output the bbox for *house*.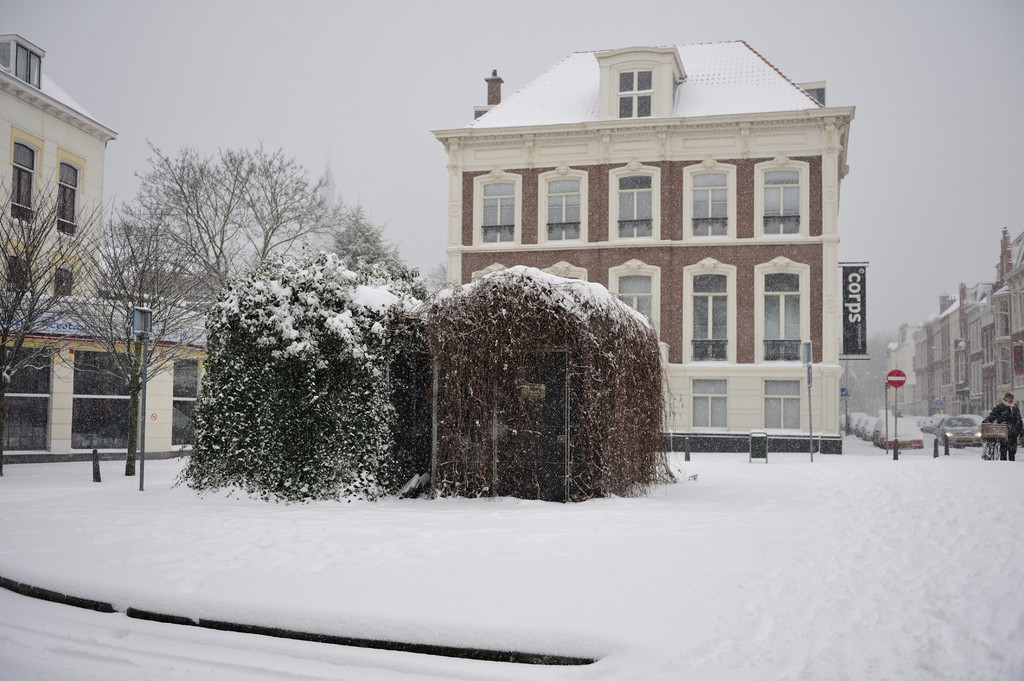
box=[0, 27, 280, 477].
